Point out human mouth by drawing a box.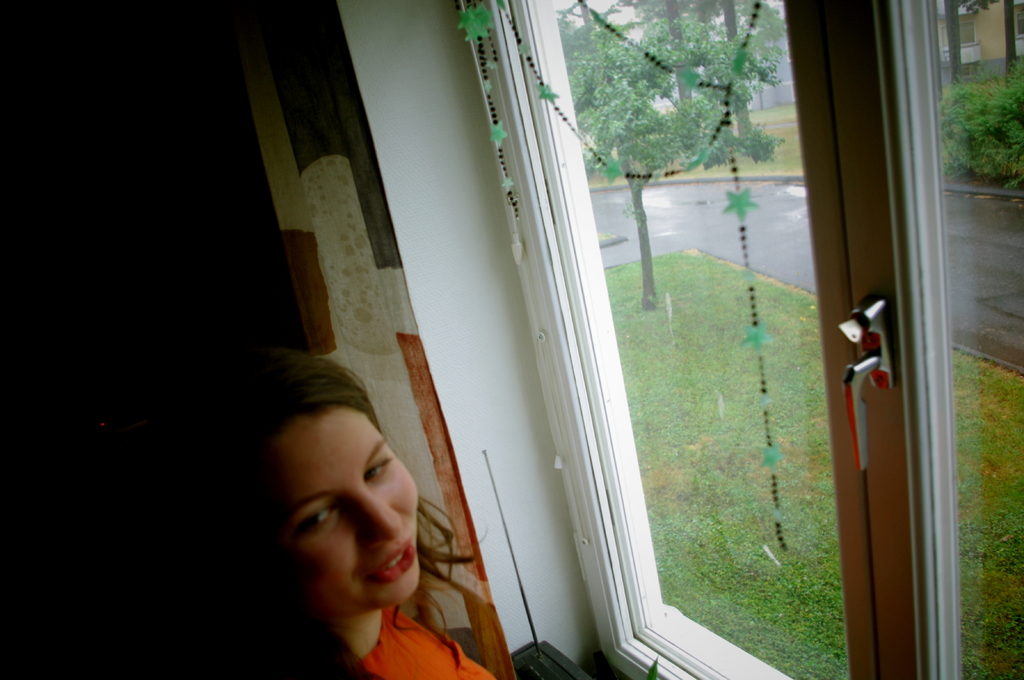
{"left": 370, "top": 535, "right": 416, "bottom": 581}.
